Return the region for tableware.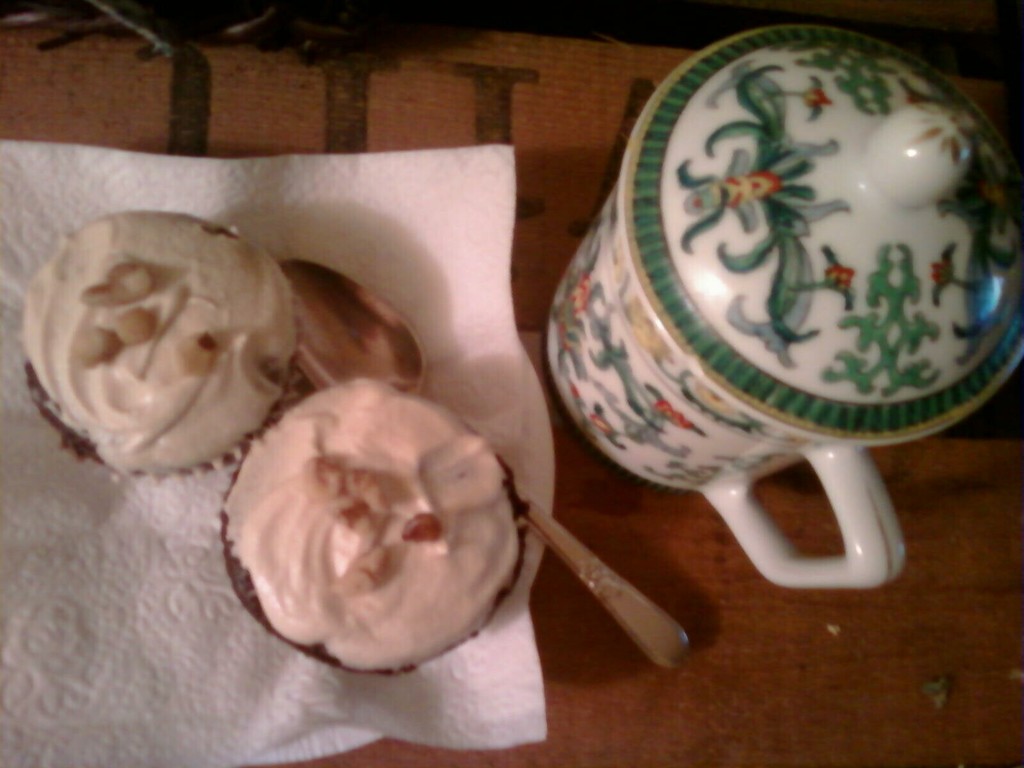
rect(542, 27, 1023, 589).
